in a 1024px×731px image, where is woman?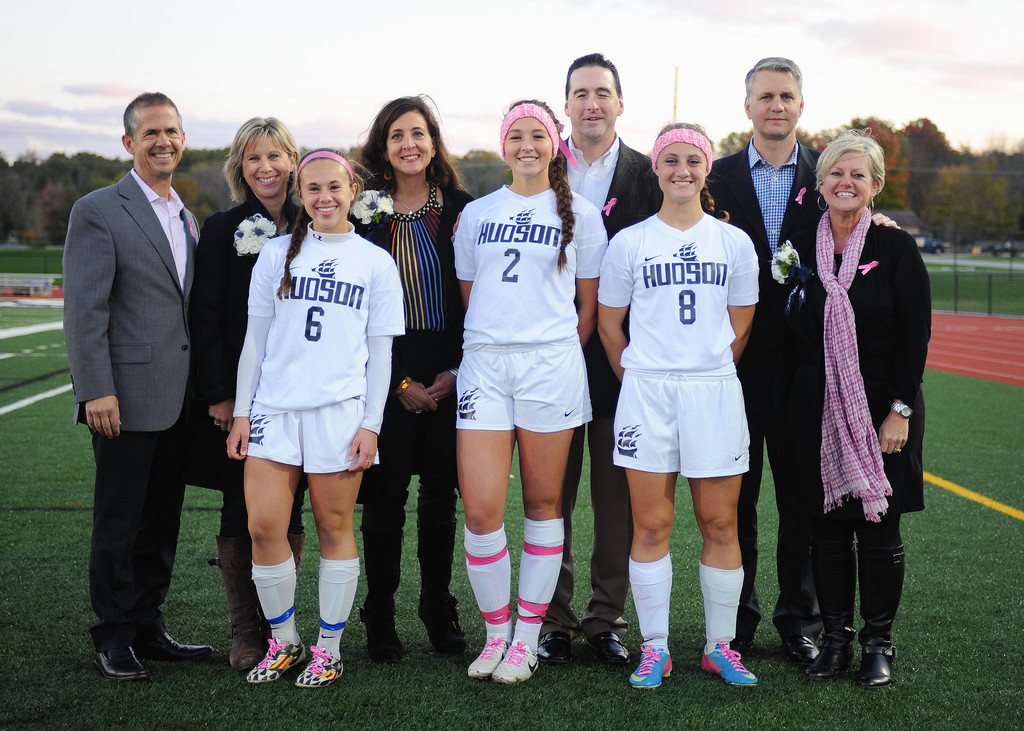
225, 146, 406, 683.
